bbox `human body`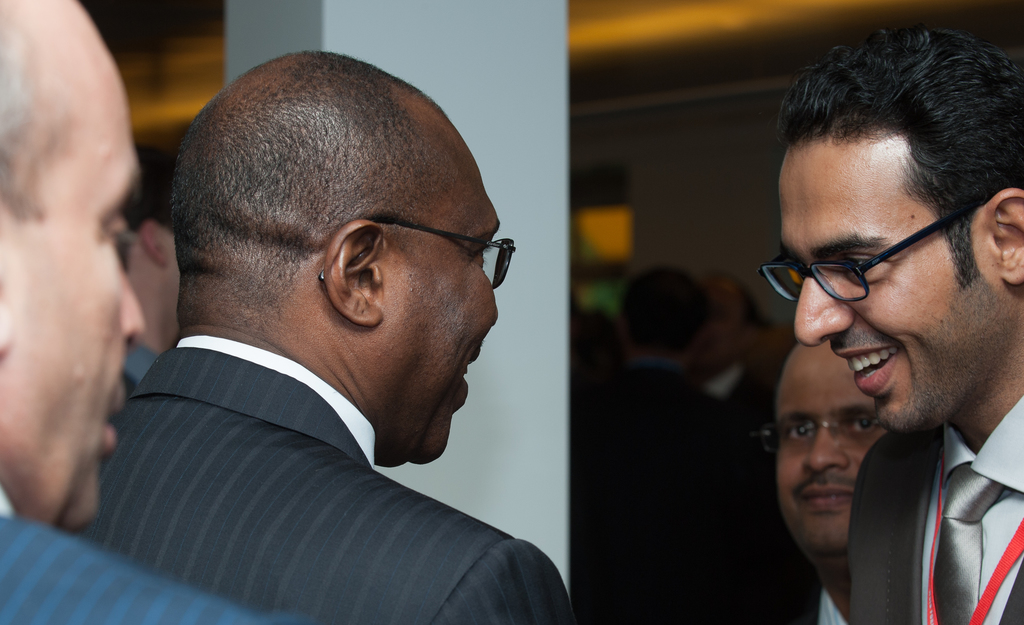
l=569, t=260, r=804, b=624
